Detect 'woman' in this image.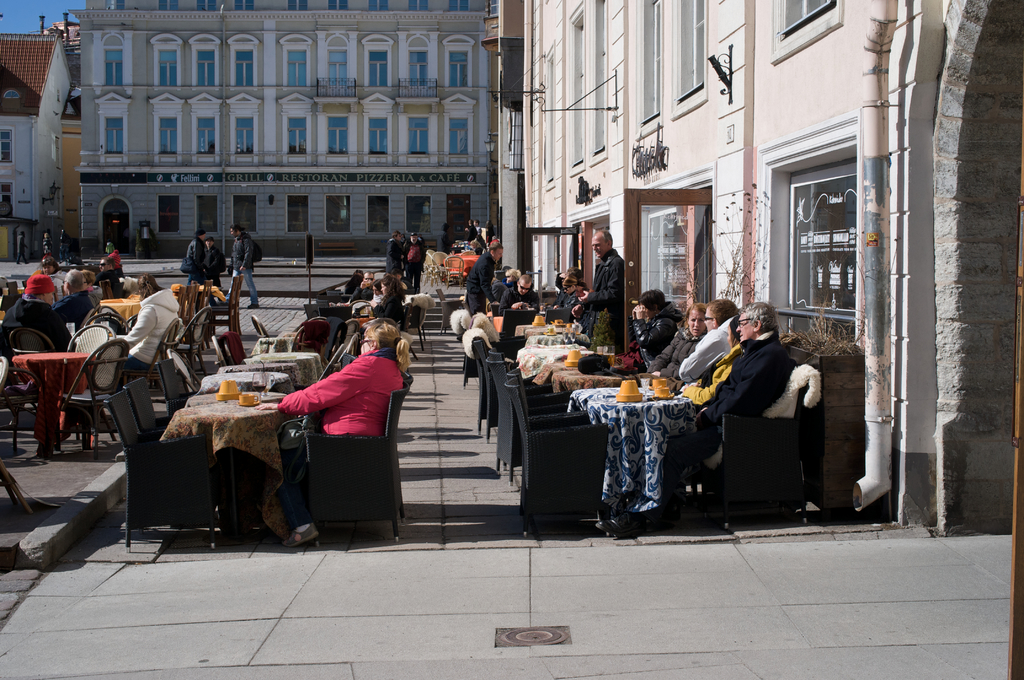
Detection: (x1=643, y1=301, x2=710, y2=379).
